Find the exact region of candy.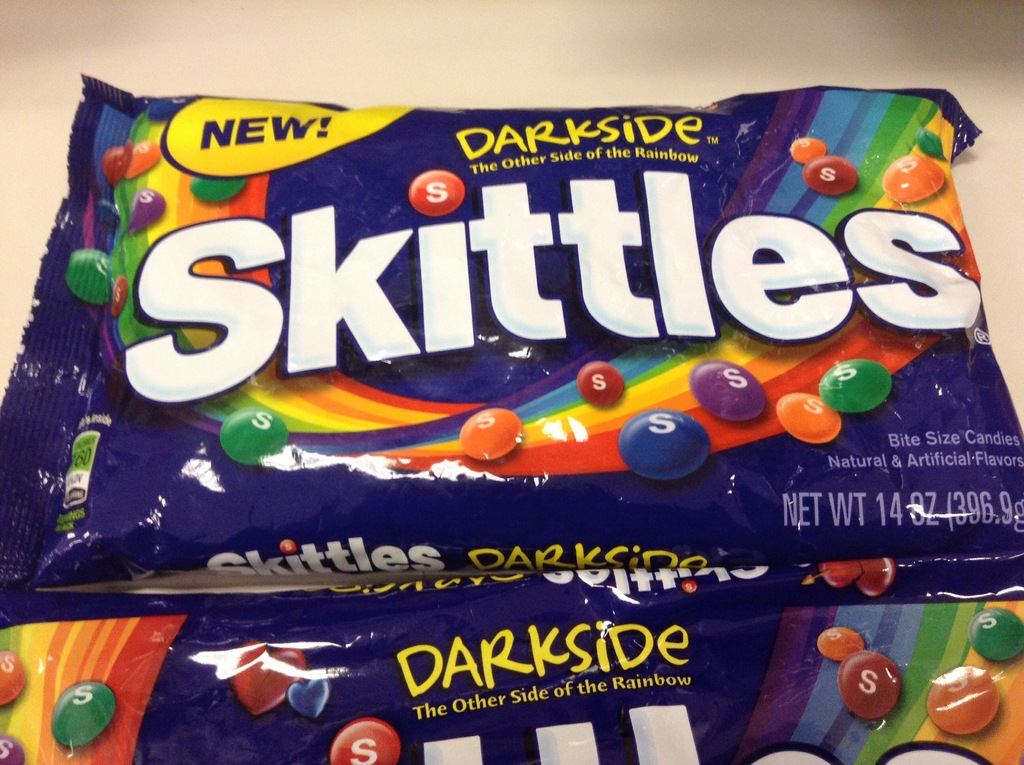
Exact region: region(98, 143, 127, 185).
